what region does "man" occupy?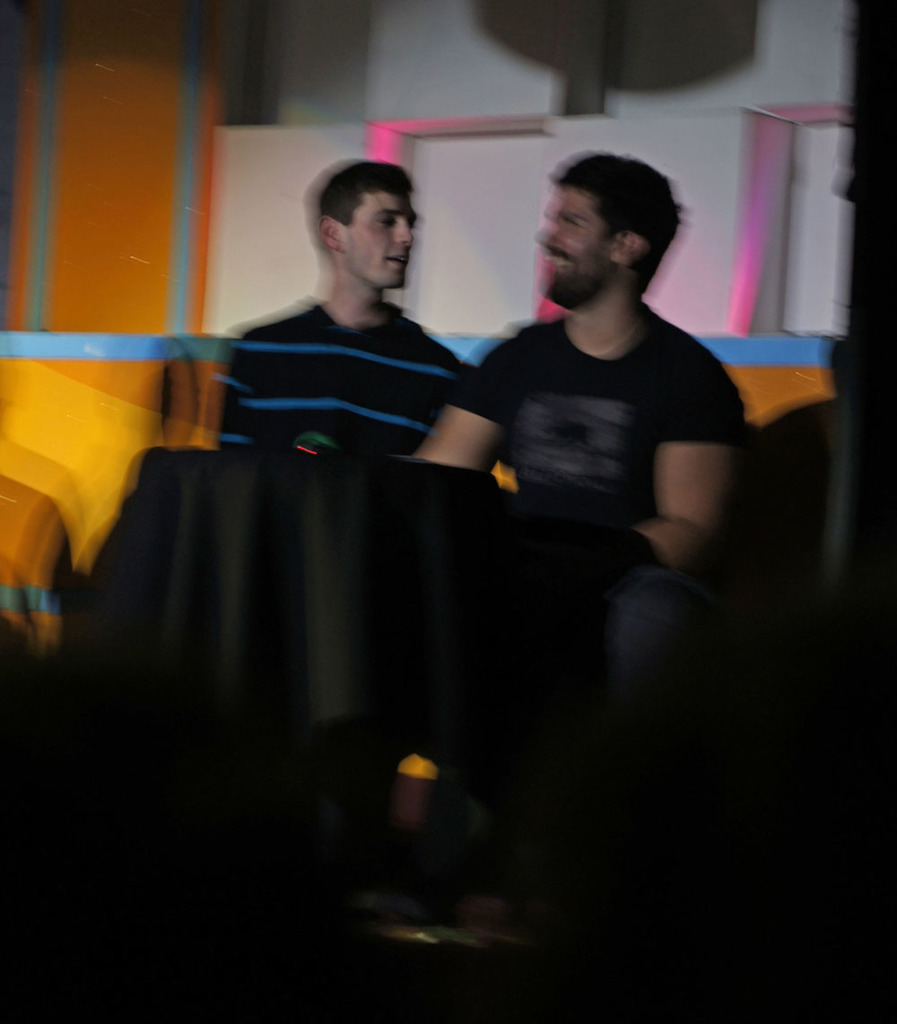
[401, 121, 750, 615].
